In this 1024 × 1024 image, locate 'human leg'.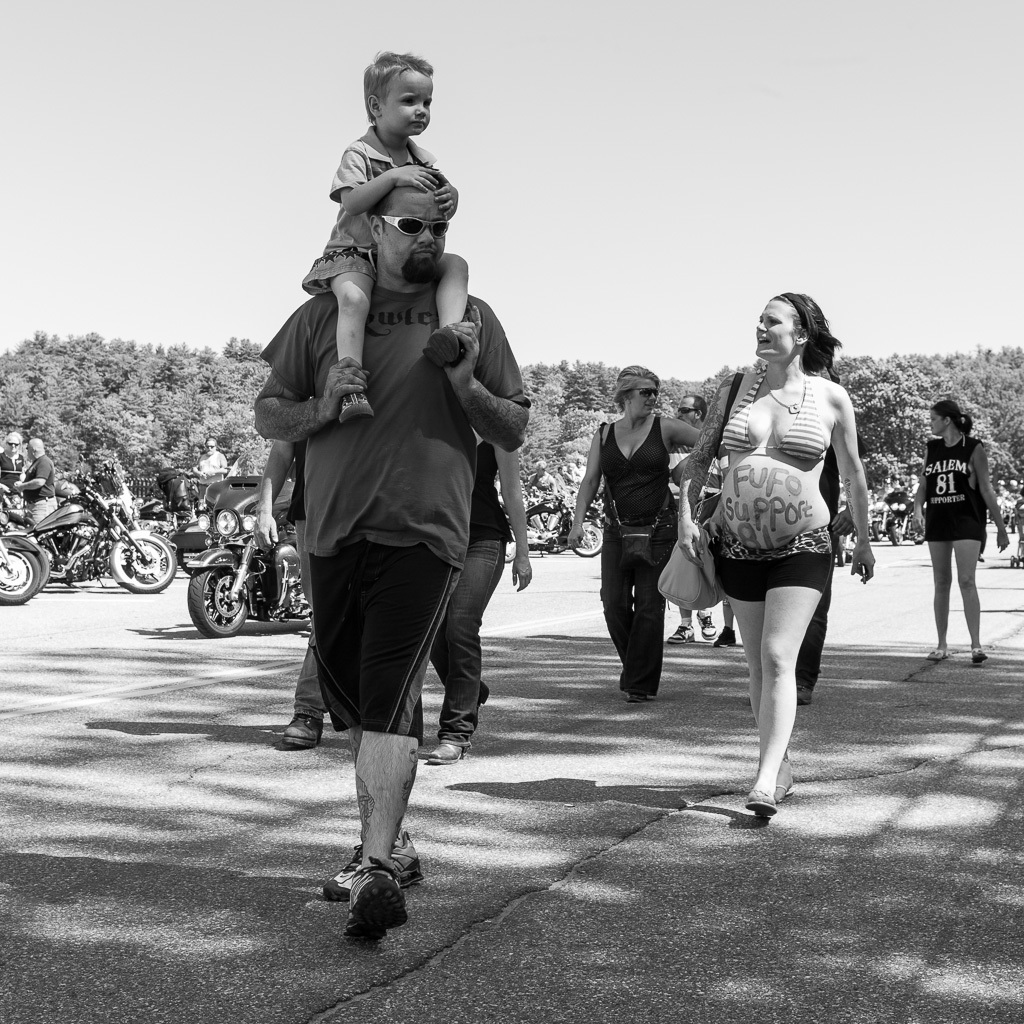
Bounding box: [277, 645, 320, 741].
